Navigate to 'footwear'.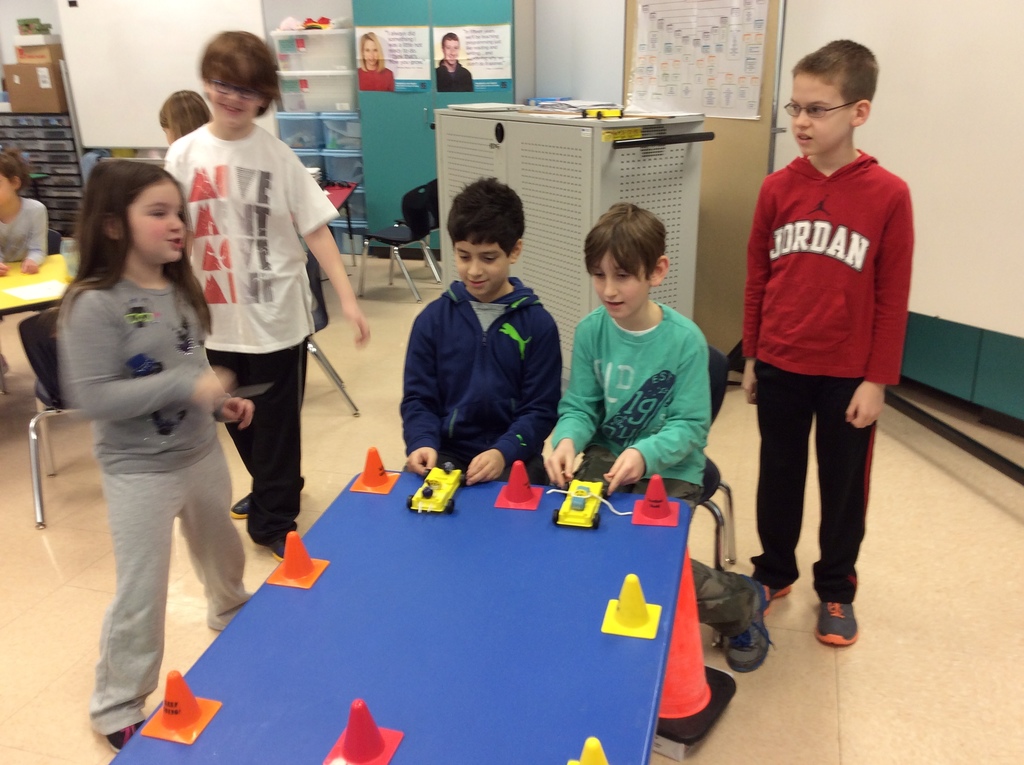
Navigation target: locate(100, 720, 147, 757).
